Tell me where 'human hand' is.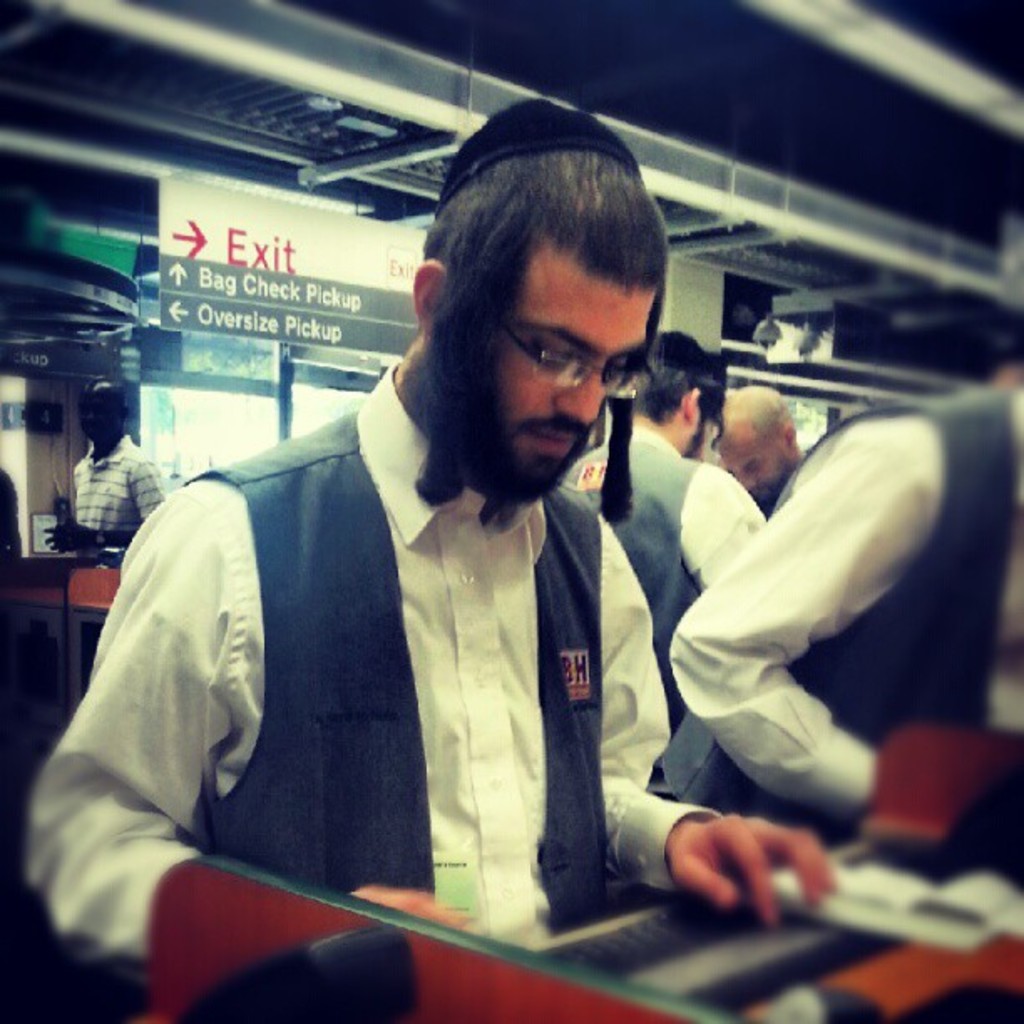
'human hand' is at detection(40, 522, 97, 554).
